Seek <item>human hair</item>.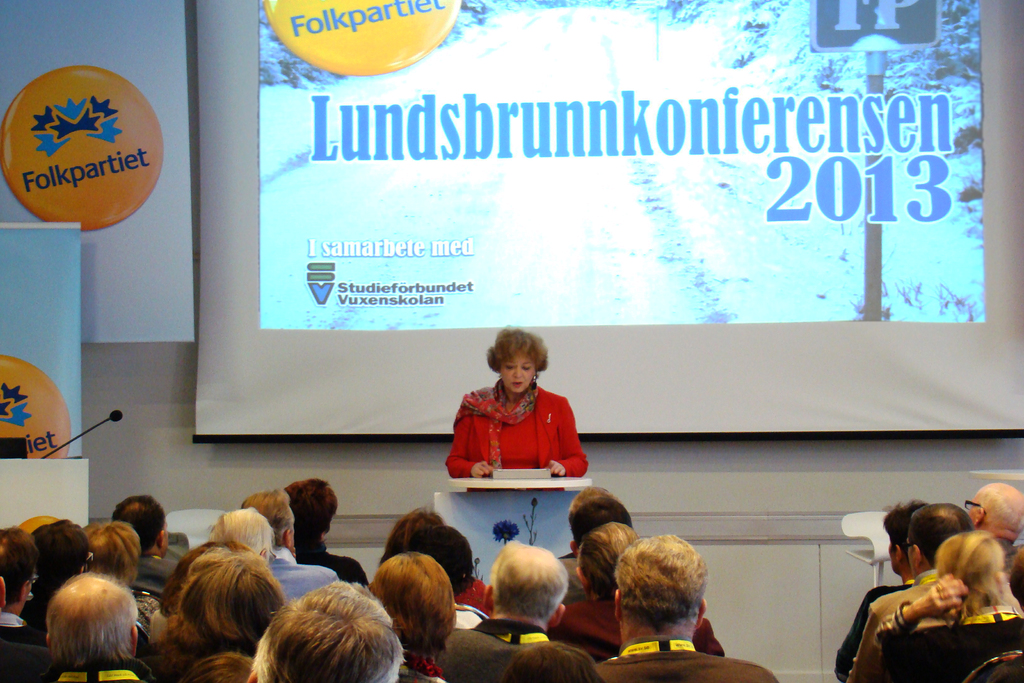
box(882, 500, 931, 563).
